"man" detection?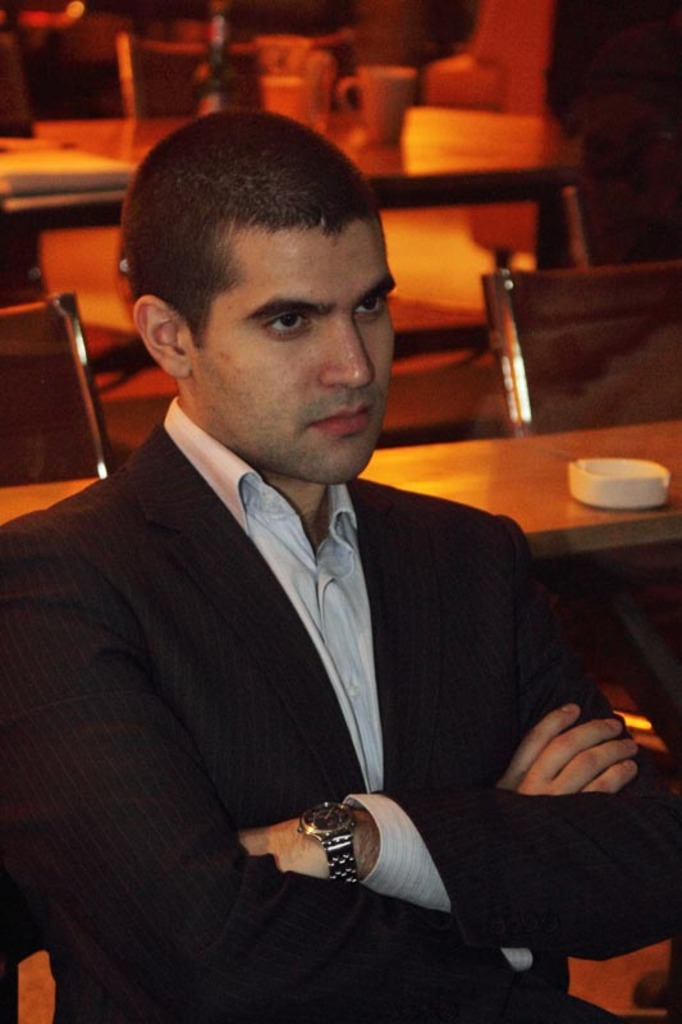
box(0, 116, 681, 1023)
